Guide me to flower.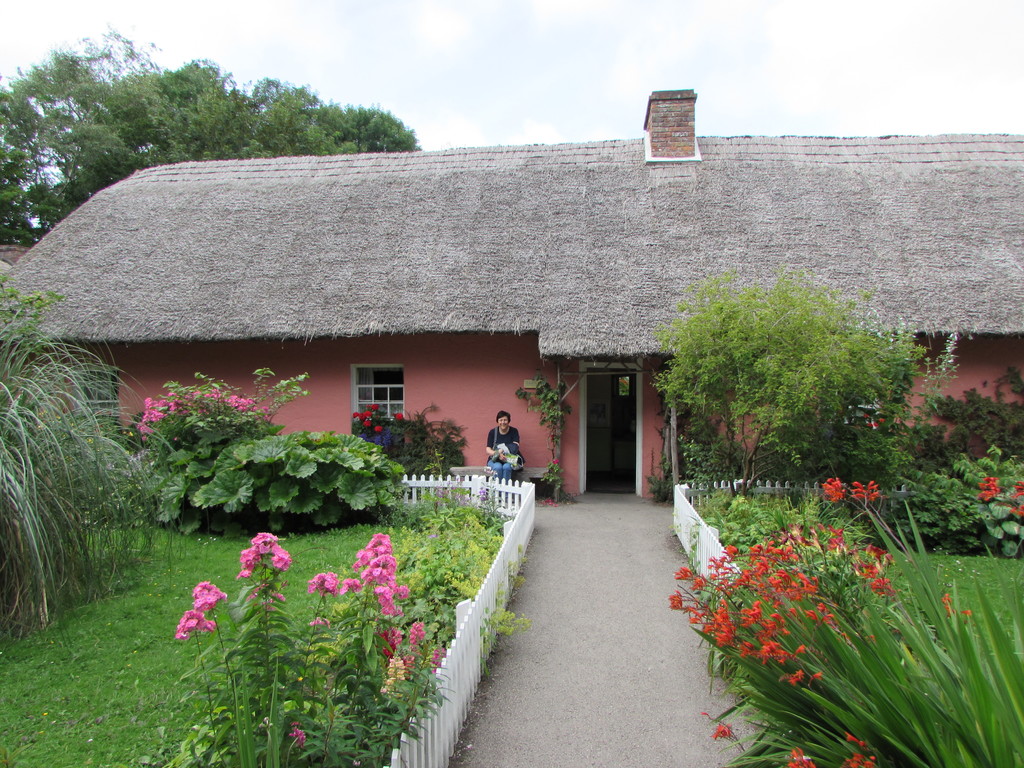
Guidance: (left=292, top=717, right=304, bottom=749).
